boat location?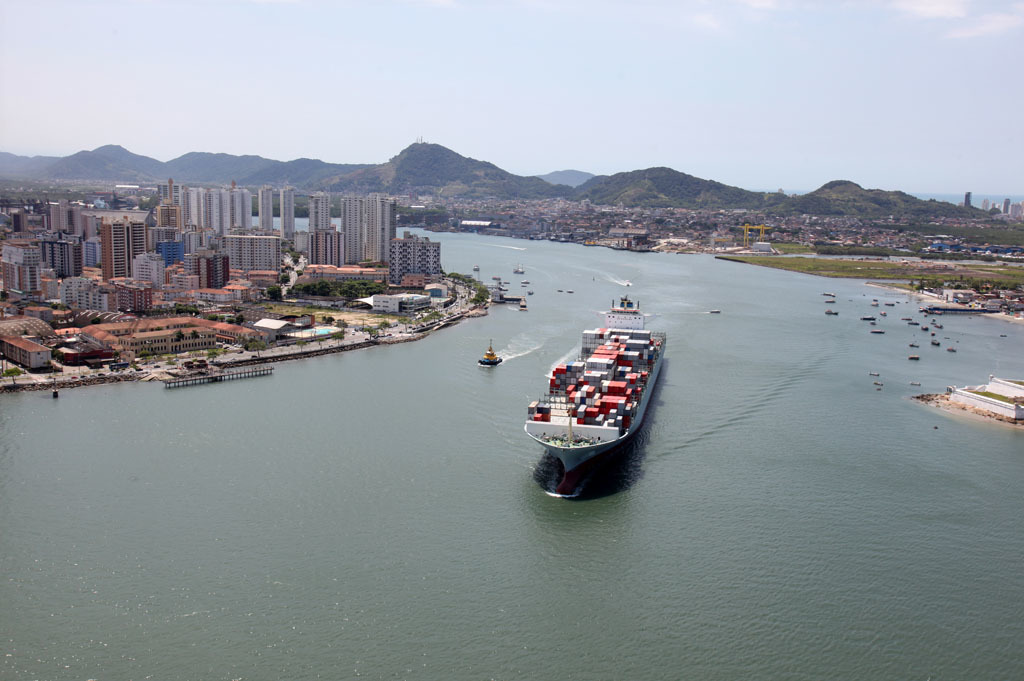
950,348,959,353
